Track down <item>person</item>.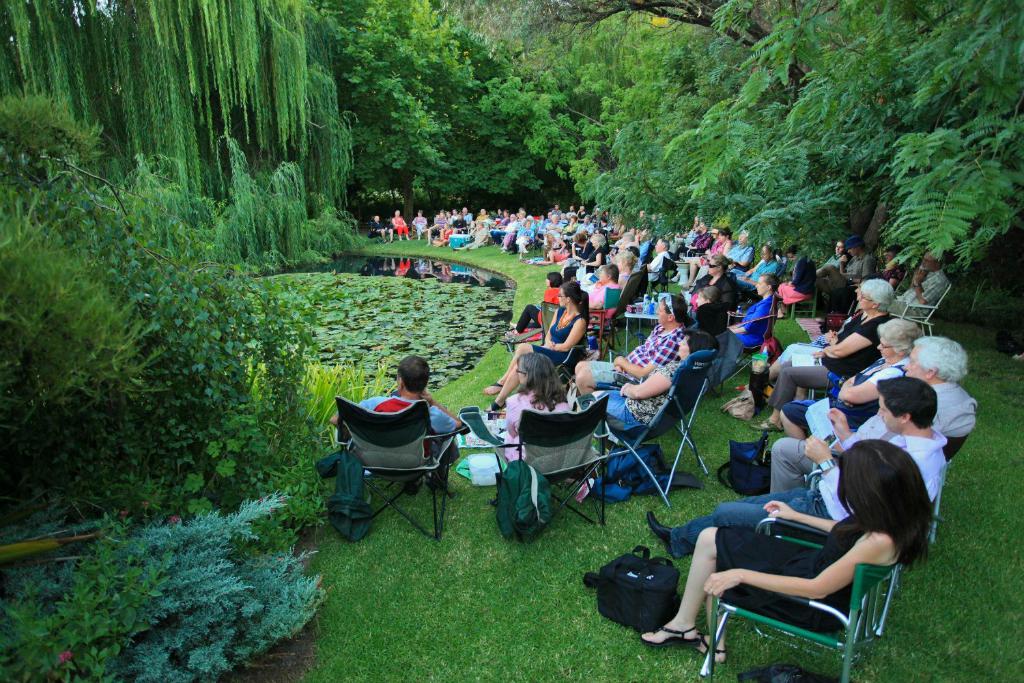
Tracked to x1=814 y1=236 x2=883 y2=296.
